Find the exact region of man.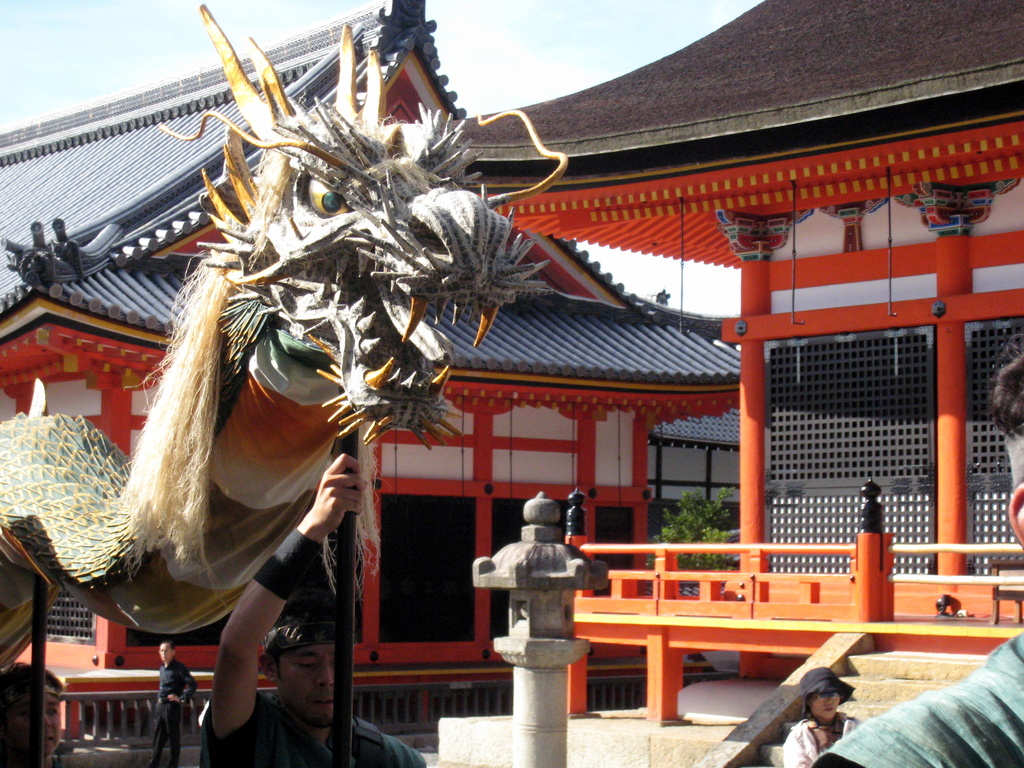
Exact region: {"x1": 807, "y1": 333, "x2": 1023, "y2": 767}.
